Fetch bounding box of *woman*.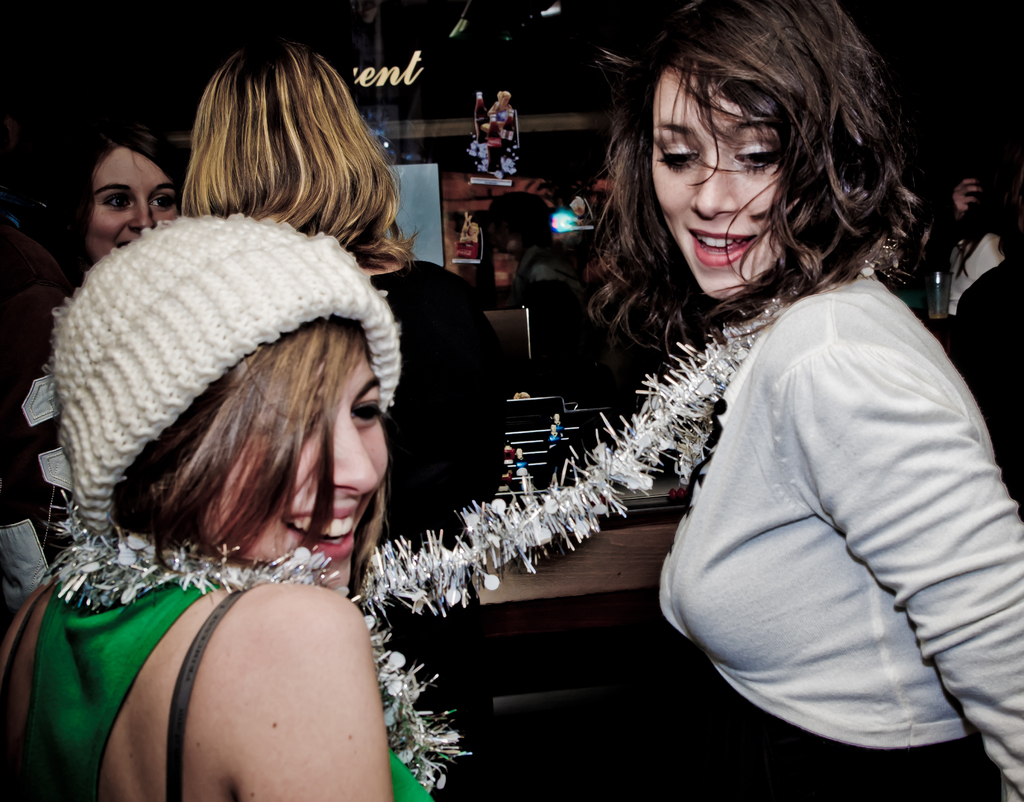
Bbox: {"left": 73, "top": 122, "right": 174, "bottom": 277}.
